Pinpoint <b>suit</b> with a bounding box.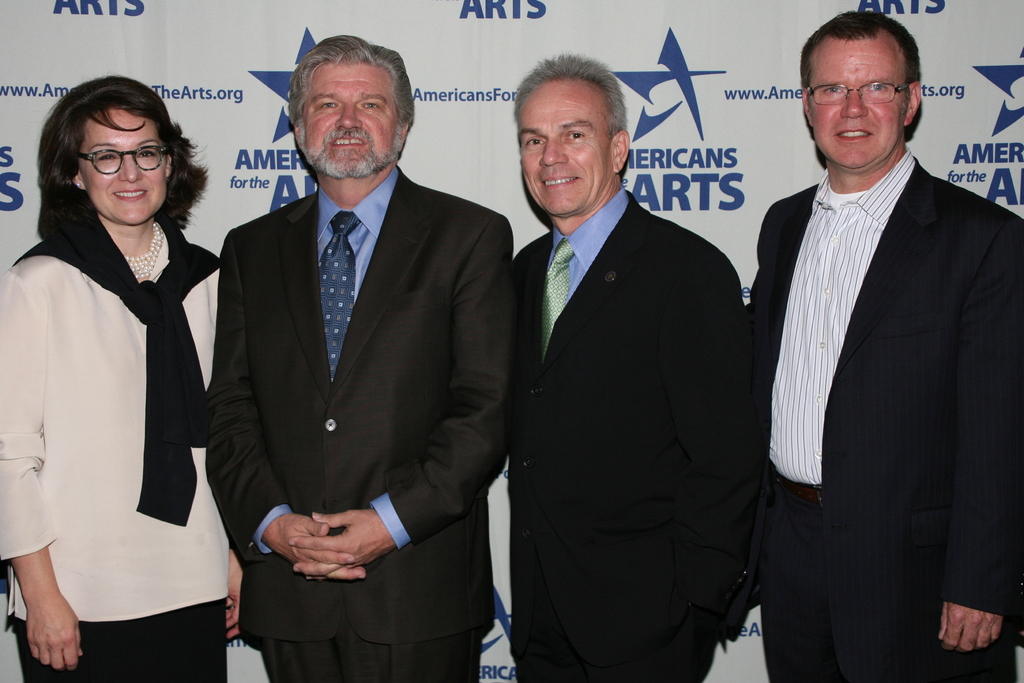
(x1=194, y1=49, x2=510, y2=682).
